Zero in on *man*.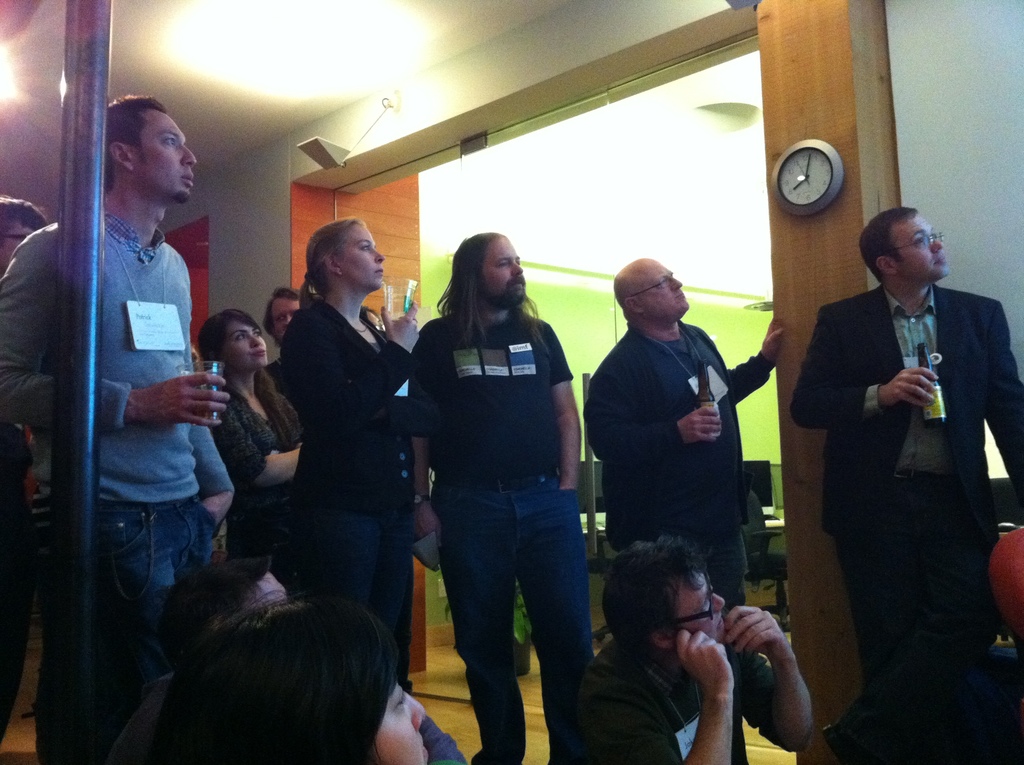
Zeroed in: [410, 234, 584, 764].
